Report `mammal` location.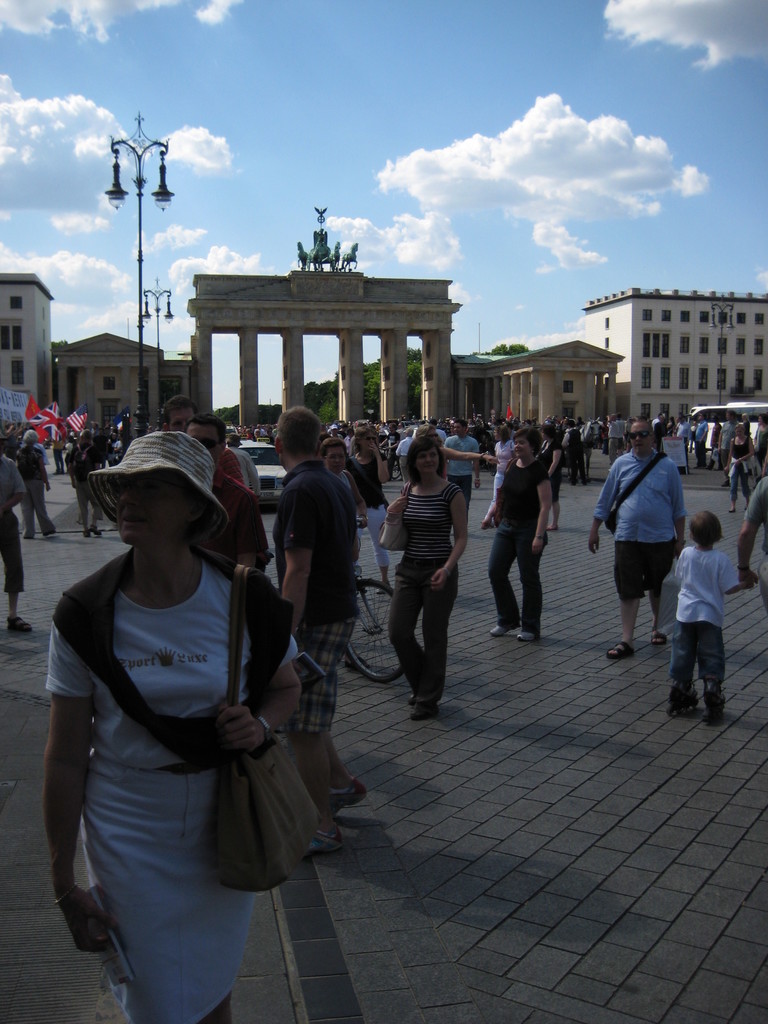
Report: {"left": 351, "top": 425, "right": 390, "bottom": 586}.
